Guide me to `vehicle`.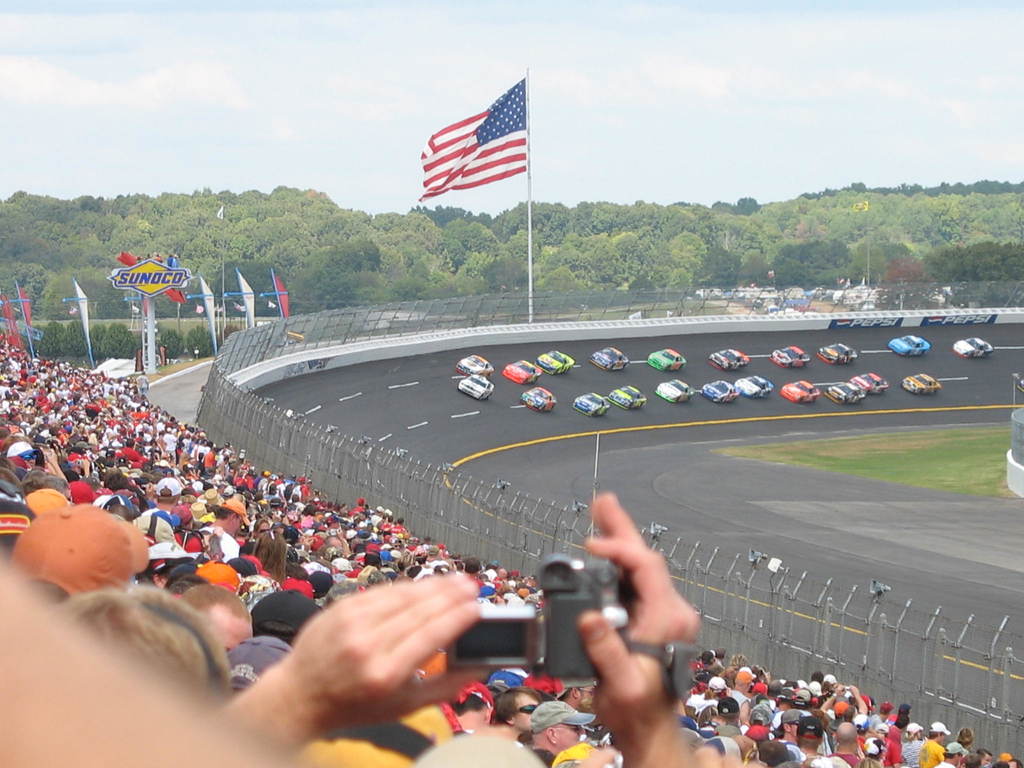
Guidance: (x1=778, y1=381, x2=819, y2=408).
